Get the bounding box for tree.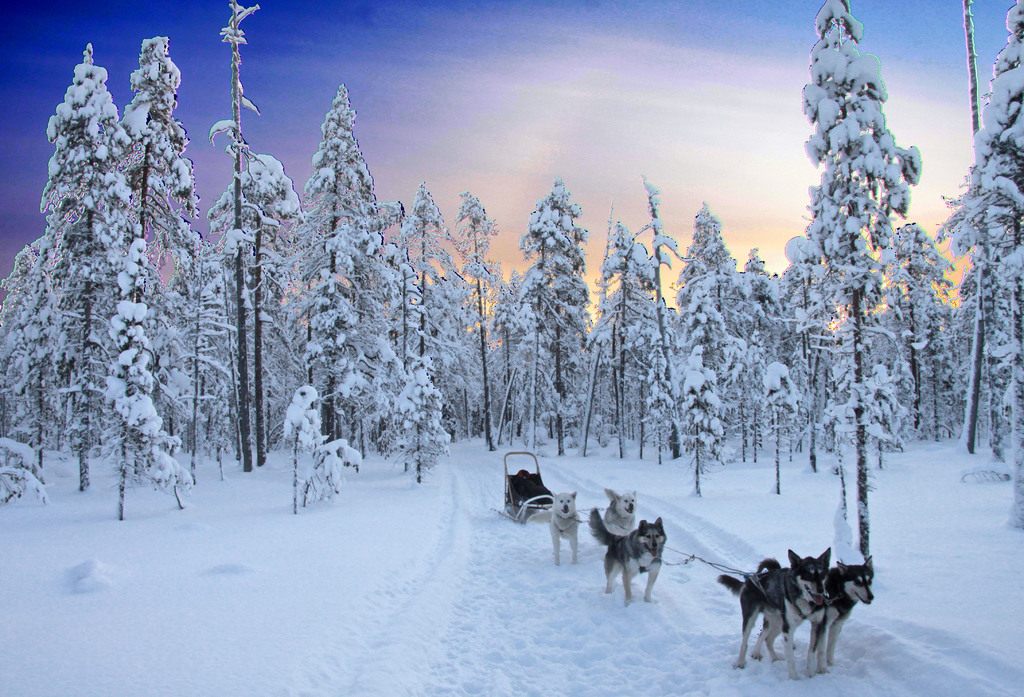
box(781, 0, 920, 573).
